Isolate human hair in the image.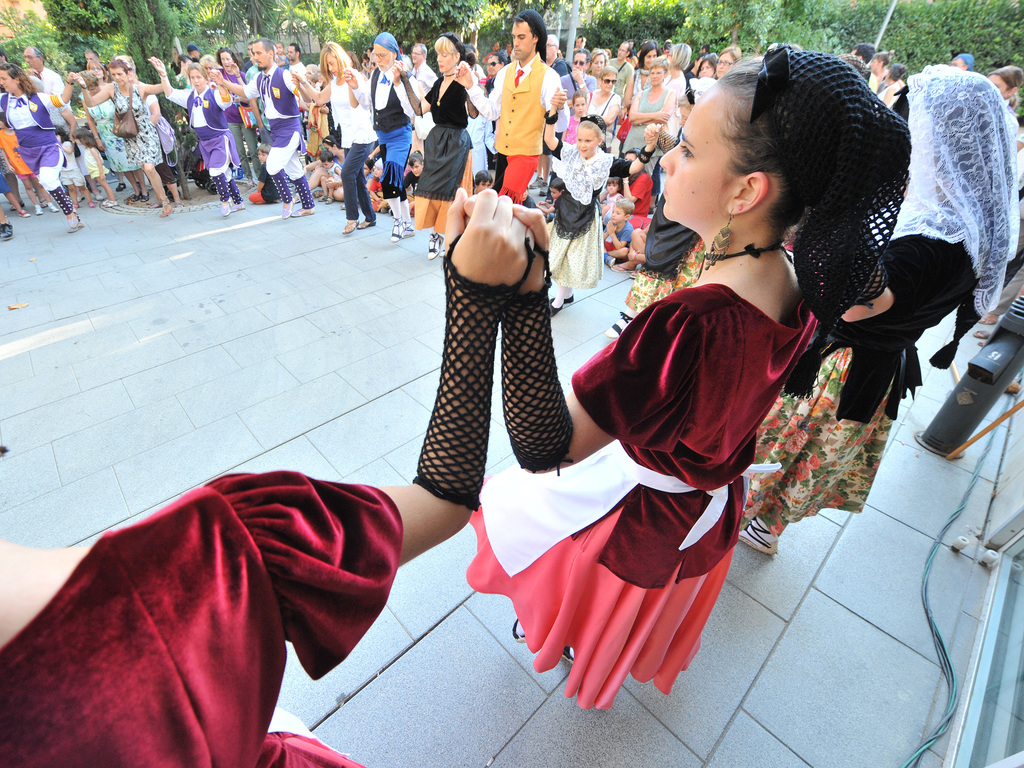
Isolated region: [0, 52, 6, 62].
